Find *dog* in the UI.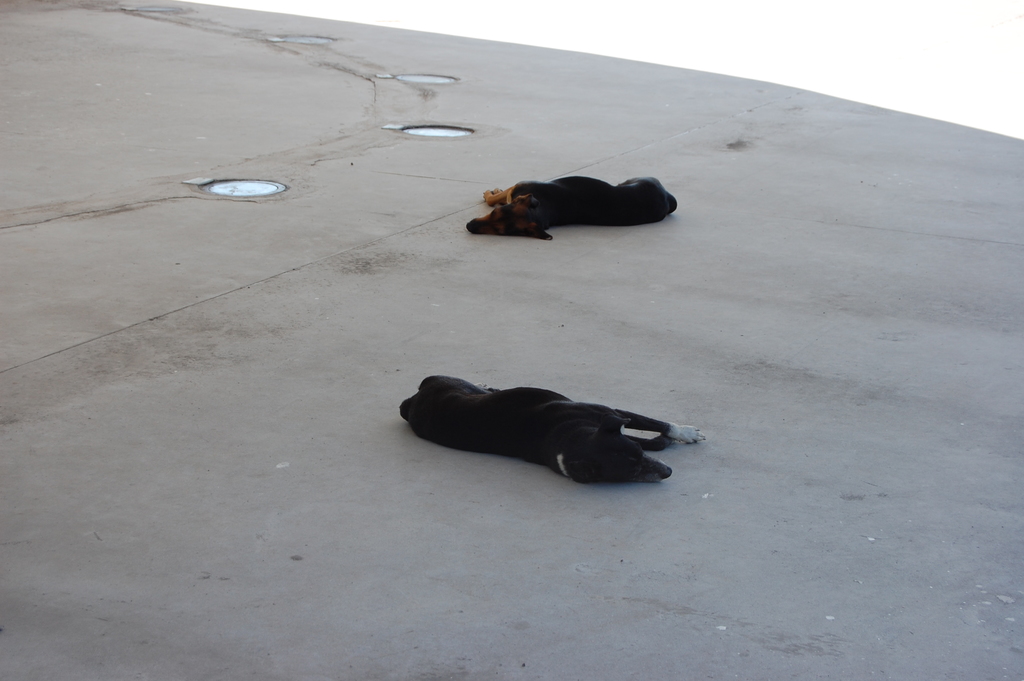
UI element at [465, 177, 678, 244].
